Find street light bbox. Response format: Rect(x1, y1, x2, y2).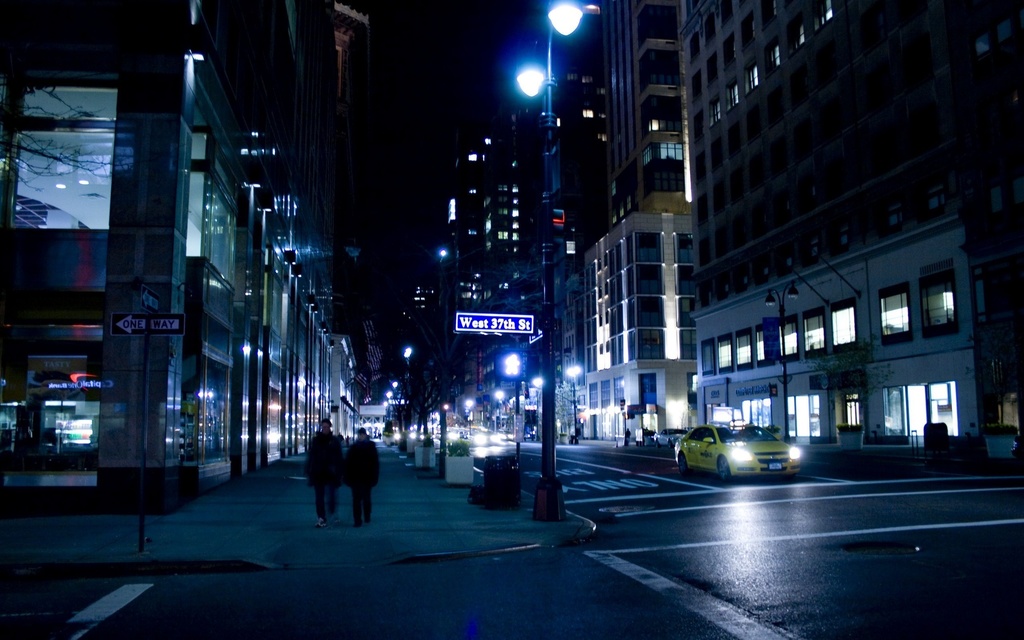
Rect(463, 399, 476, 434).
